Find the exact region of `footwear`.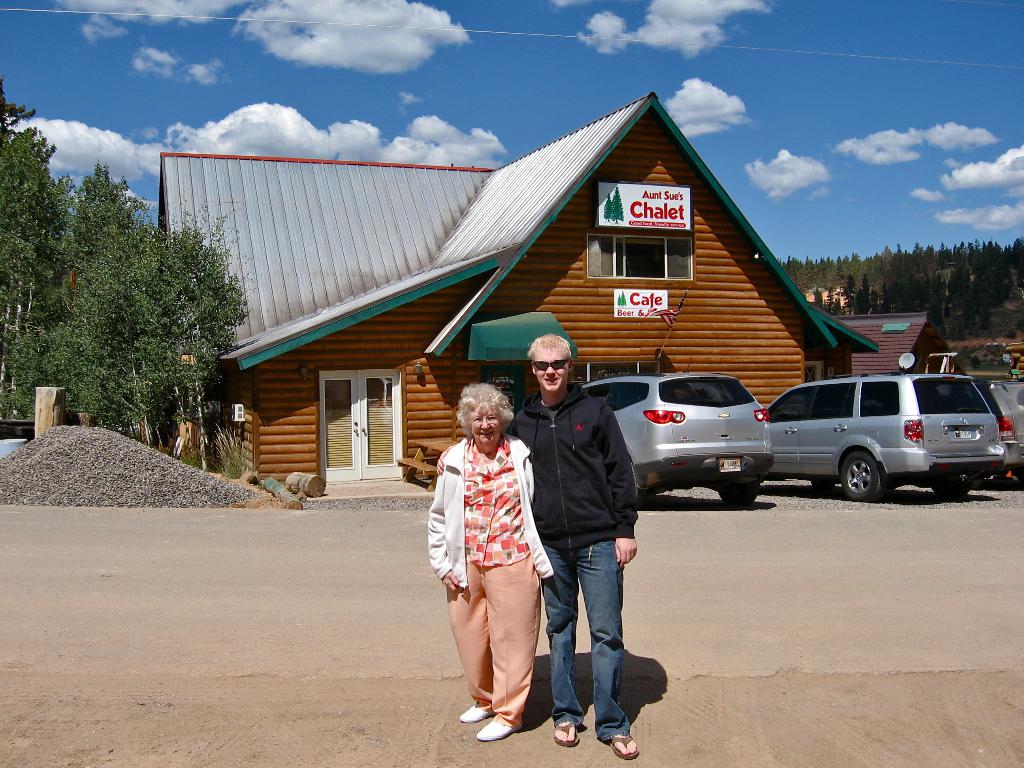
Exact region: (456,654,538,737).
